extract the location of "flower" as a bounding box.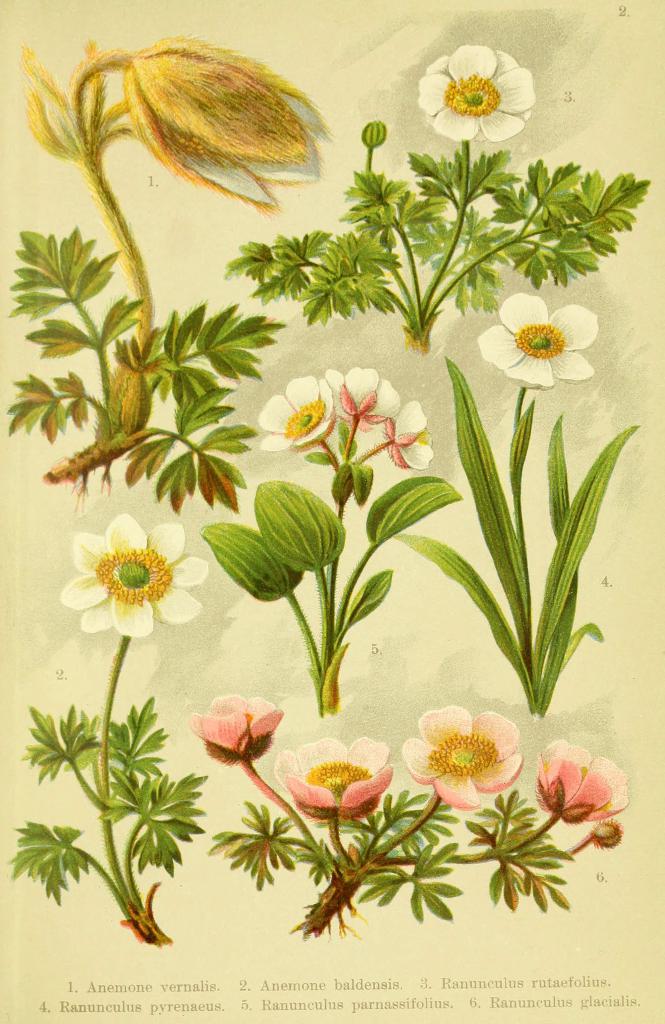
(538, 739, 627, 821).
